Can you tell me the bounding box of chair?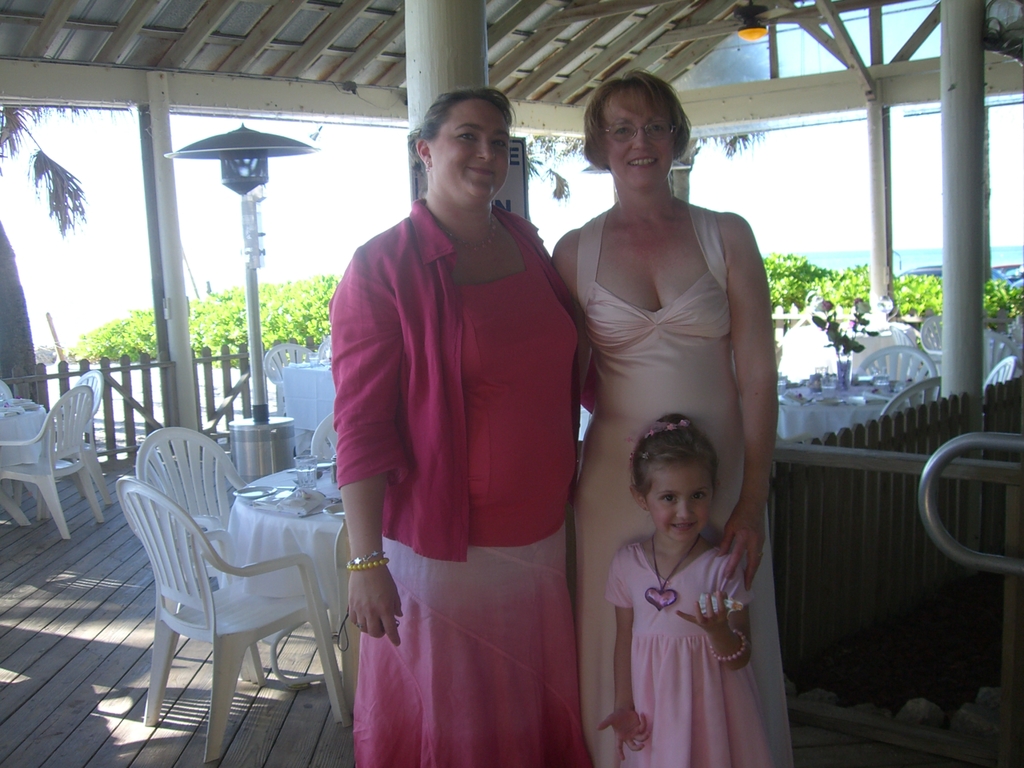
locate(115, 477, 351, 760).
